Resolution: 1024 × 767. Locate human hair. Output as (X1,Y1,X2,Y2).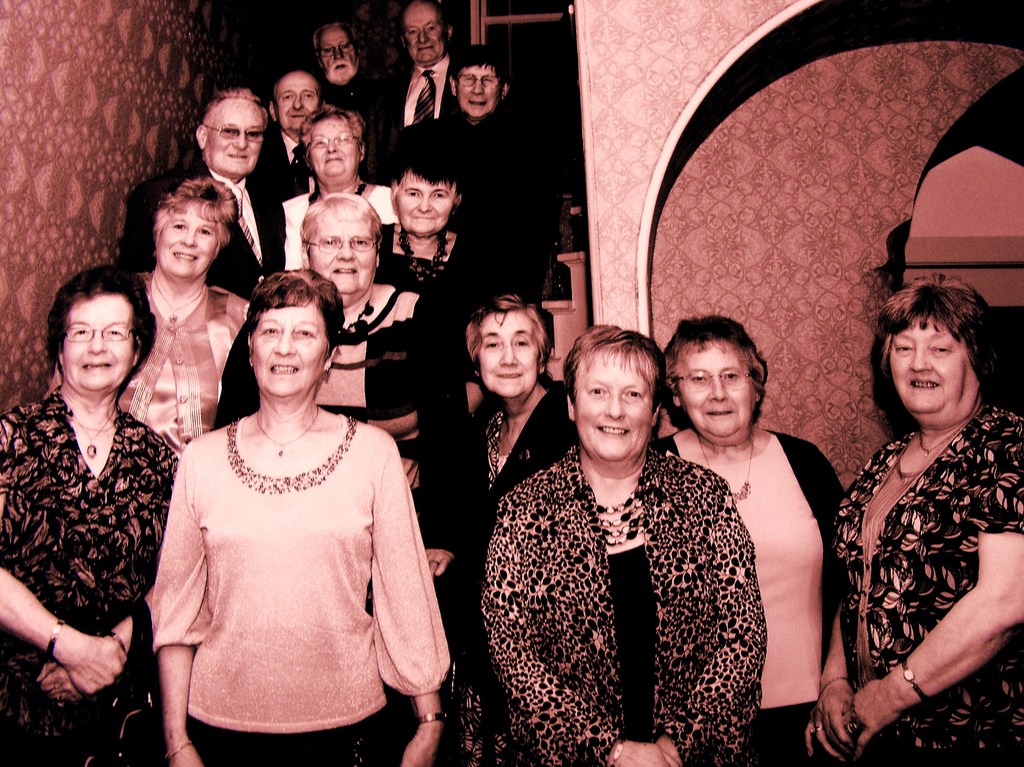
(297,108,360,144).
